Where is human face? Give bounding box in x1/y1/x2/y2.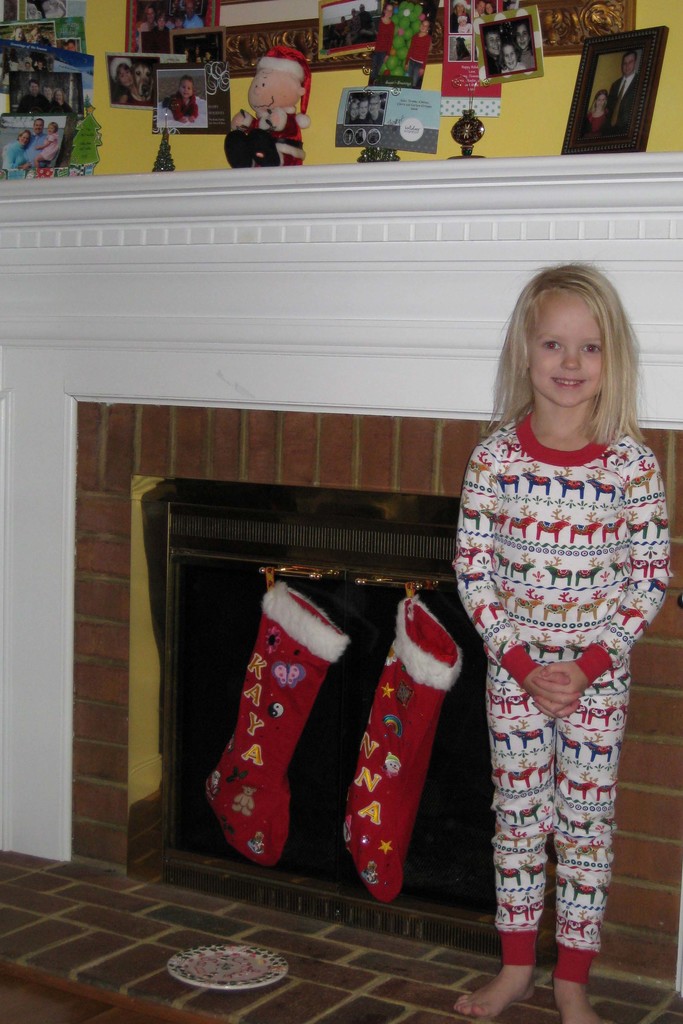
358/100/368/117.
